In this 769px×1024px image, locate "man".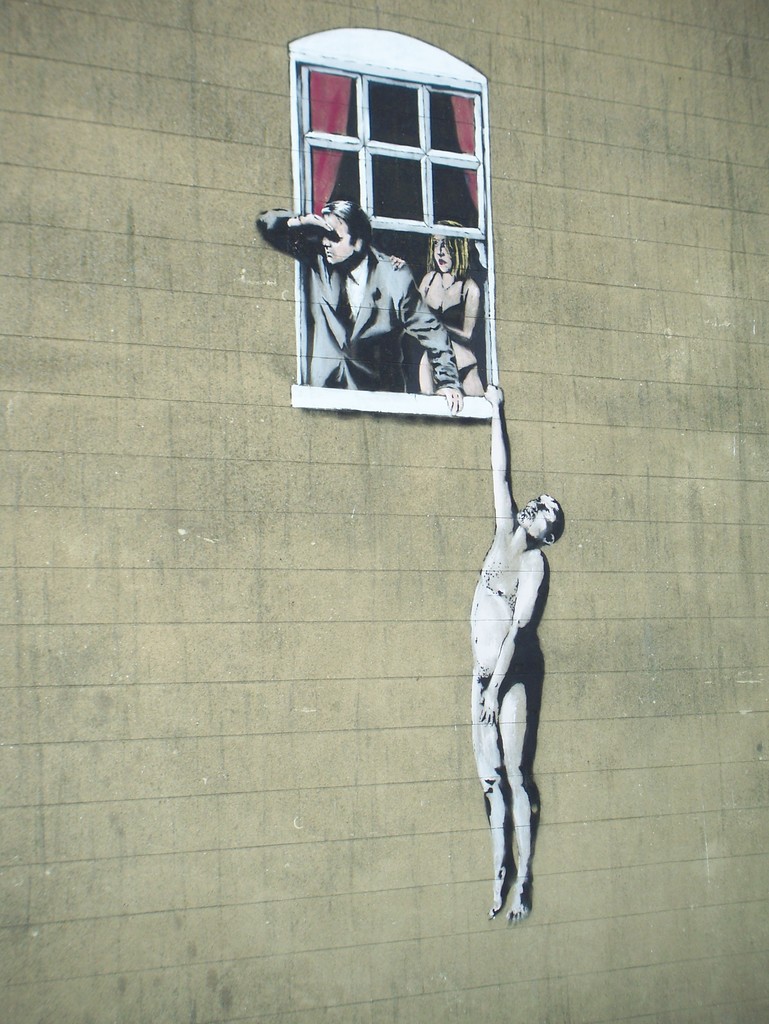
Bounding box: (466, 377, 572, 928).
